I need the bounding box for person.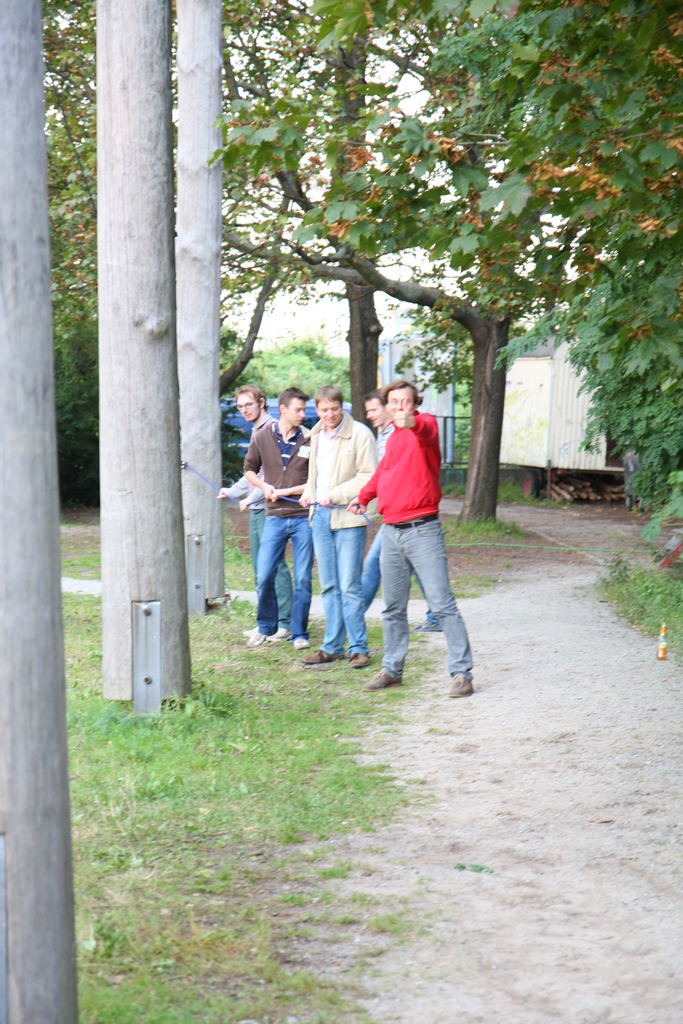
Here it is: <box>217,378,295,639</box>.
